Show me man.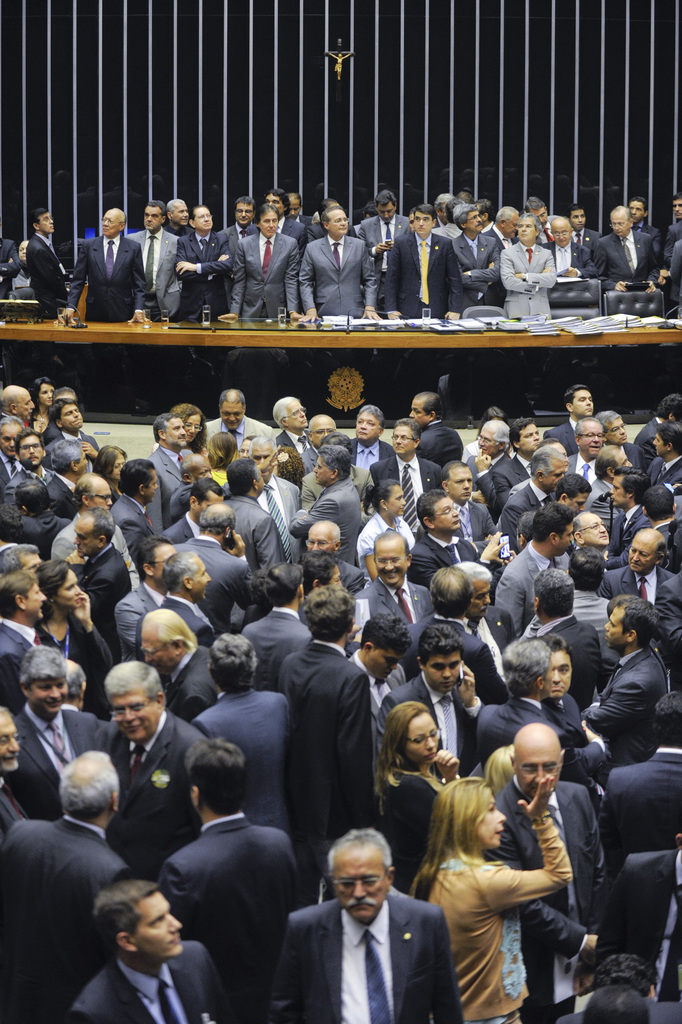
man is here: BBox(573, 418, 617, 483).
